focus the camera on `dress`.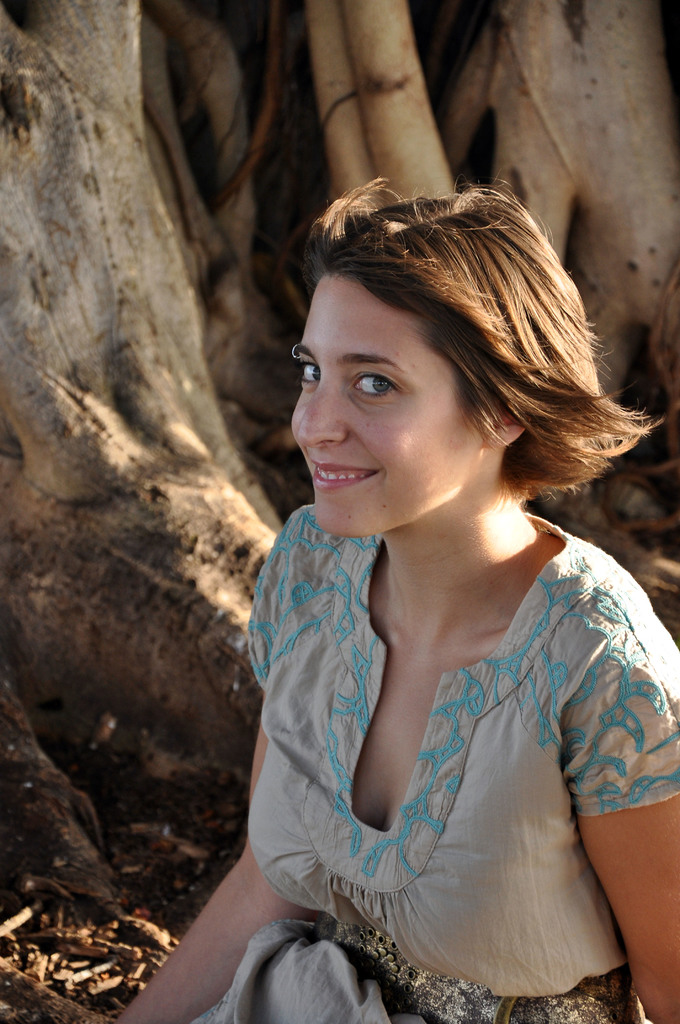
Focus region: <region>186, 509, 679, 1023</region>.
